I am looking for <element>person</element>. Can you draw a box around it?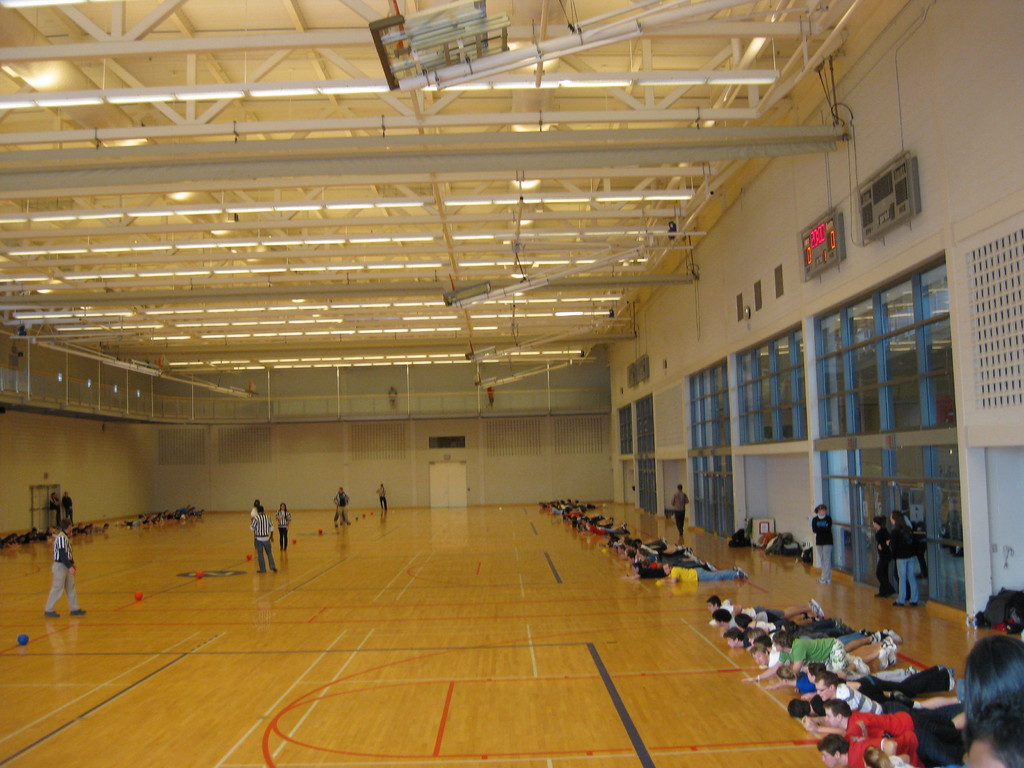
Sure, the bounding box is {"x1": 46, "y1": 521, "x2": 91, "y2": 618}.
